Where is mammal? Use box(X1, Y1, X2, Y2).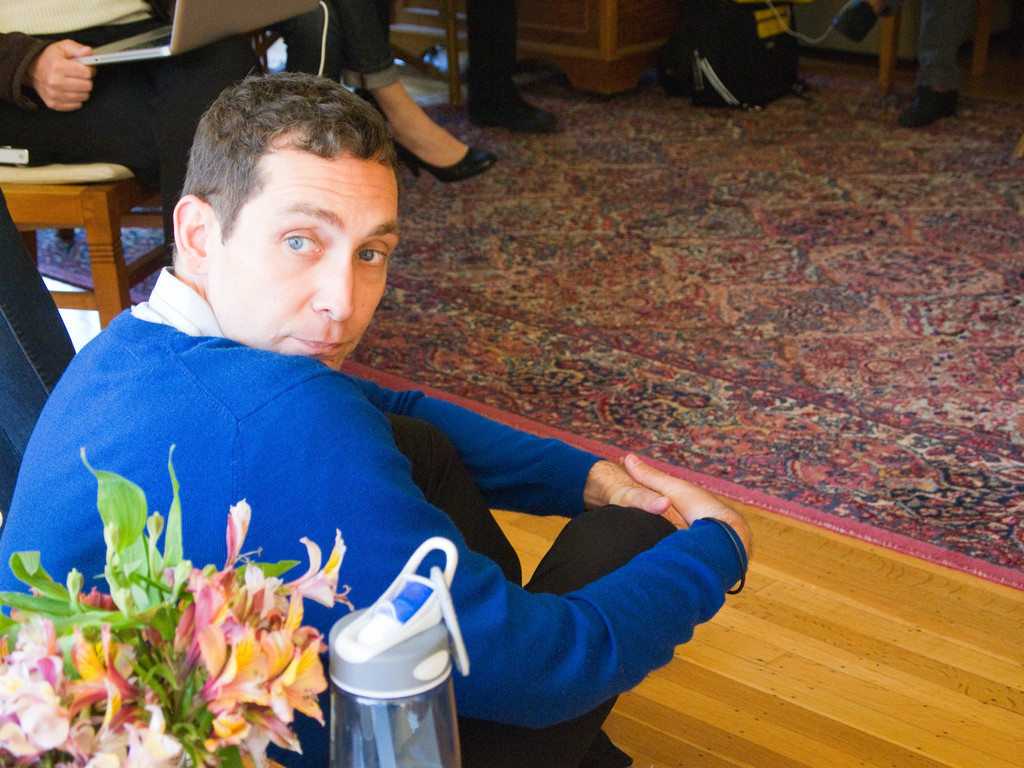
box(0, 177, 82, 538).
